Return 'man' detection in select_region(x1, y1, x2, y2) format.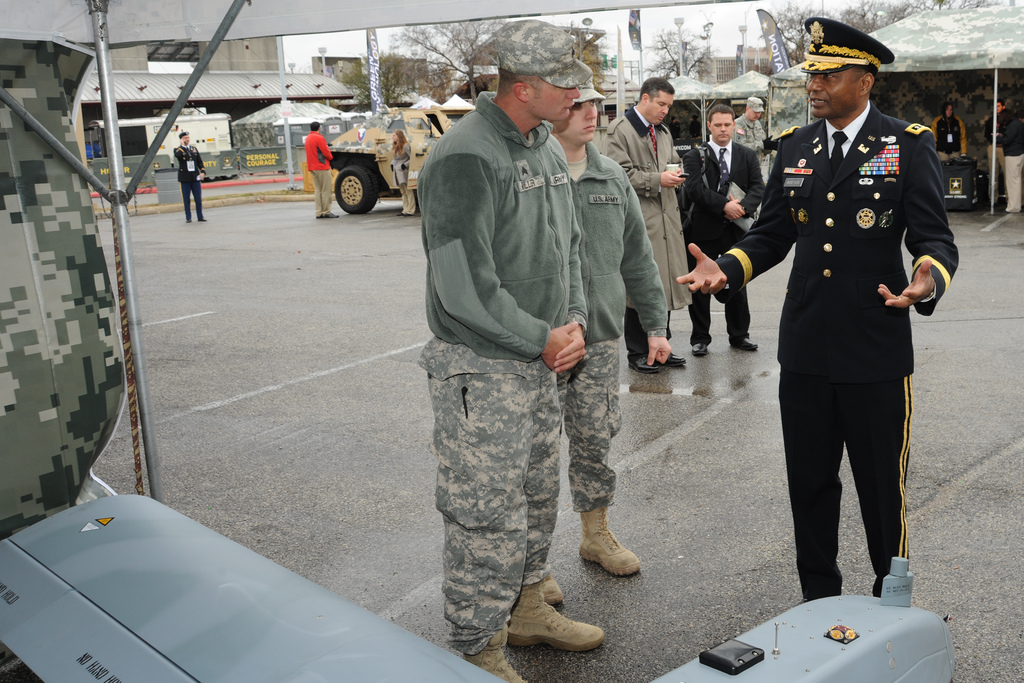
select_region(302, 122, 339, 220).
